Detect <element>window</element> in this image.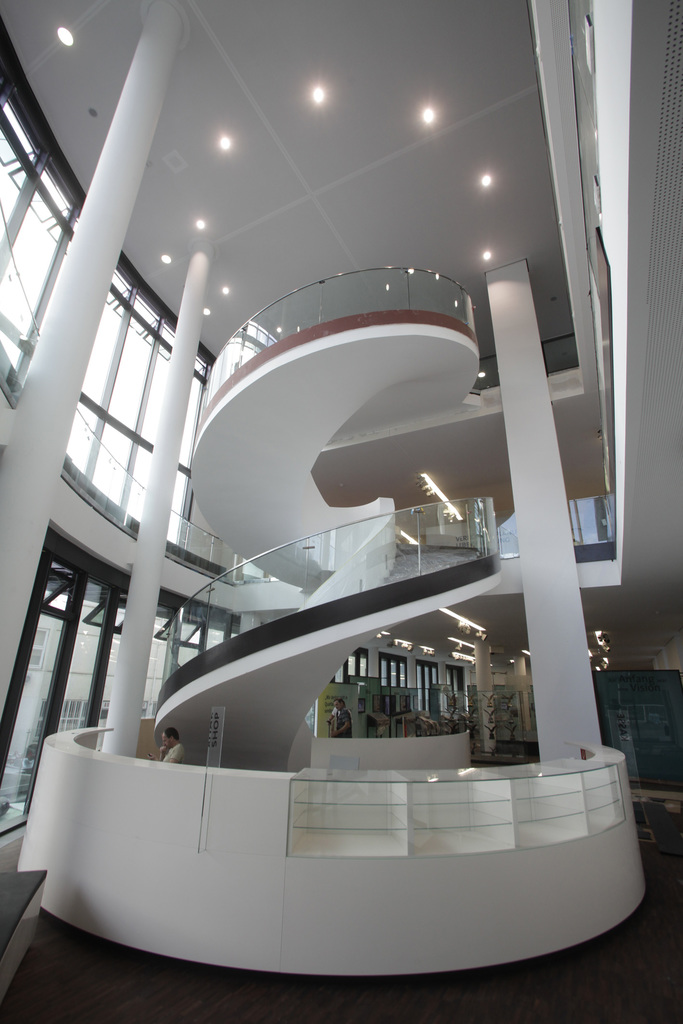
Detection: {"x1": 0, "y1": 528, "x2": 133, "y2": 843}.
